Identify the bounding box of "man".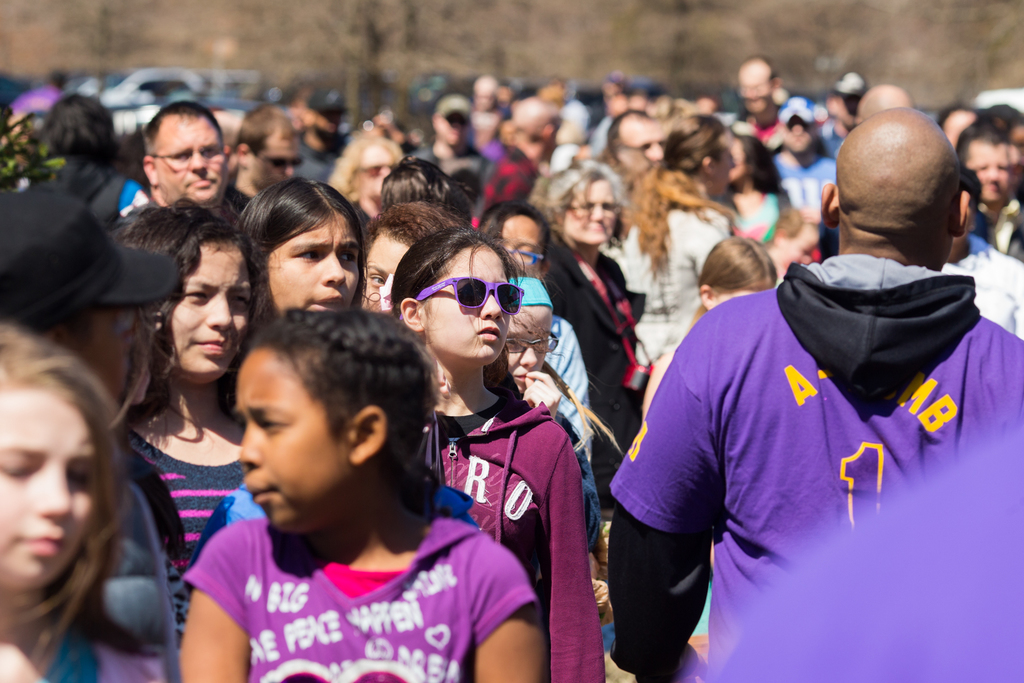
box=[727, 57, 797, 147].
